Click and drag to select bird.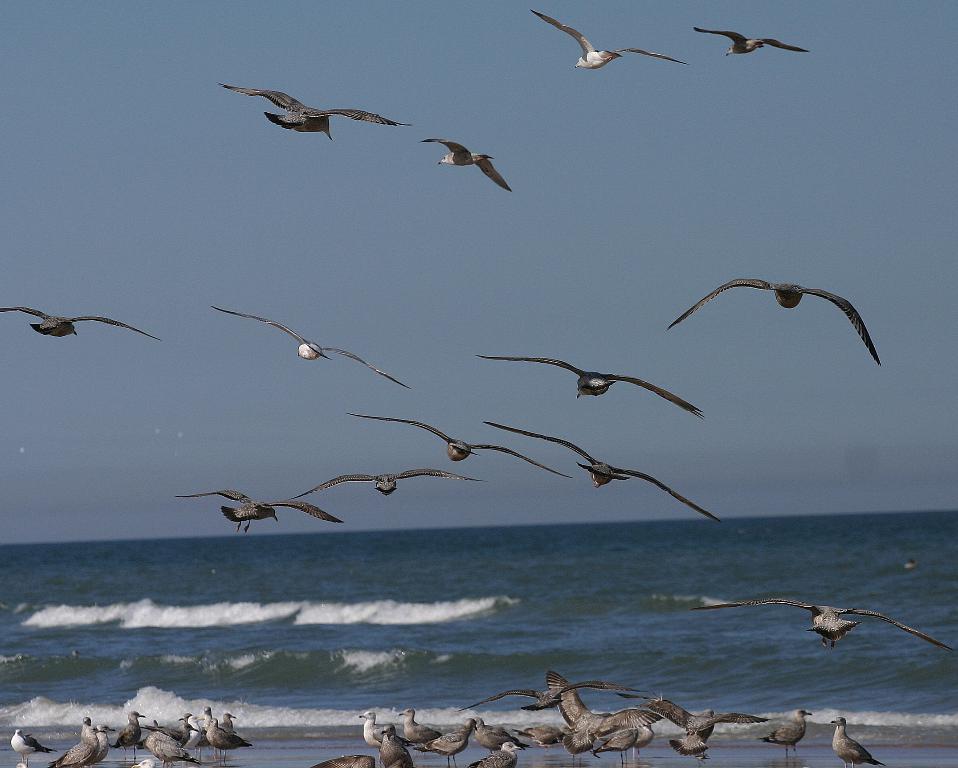
Selection: <box>456,680,651,714</box>.
